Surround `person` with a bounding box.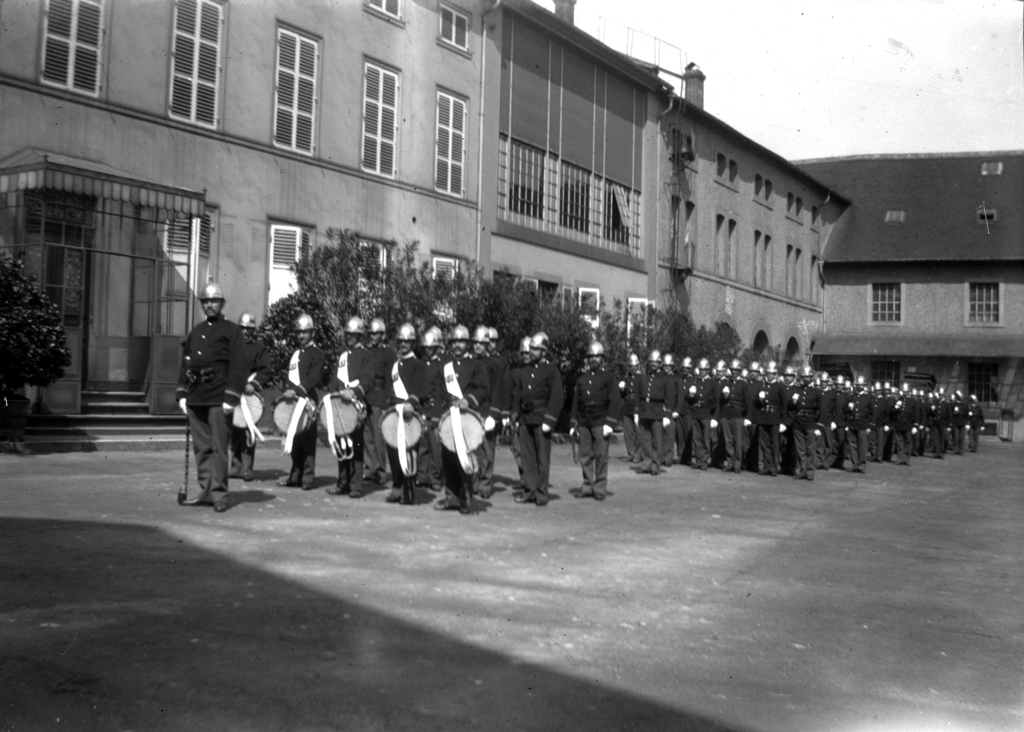
detection(364, 317, 396, 485).
